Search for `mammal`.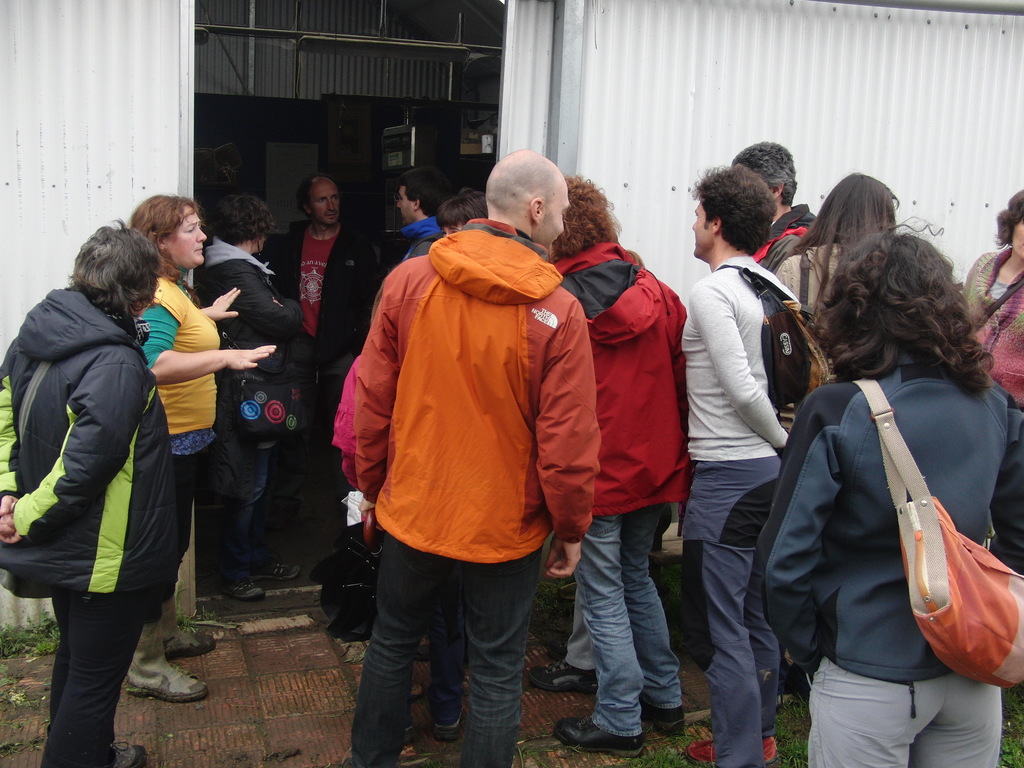
Found at 730 138 819 314.
